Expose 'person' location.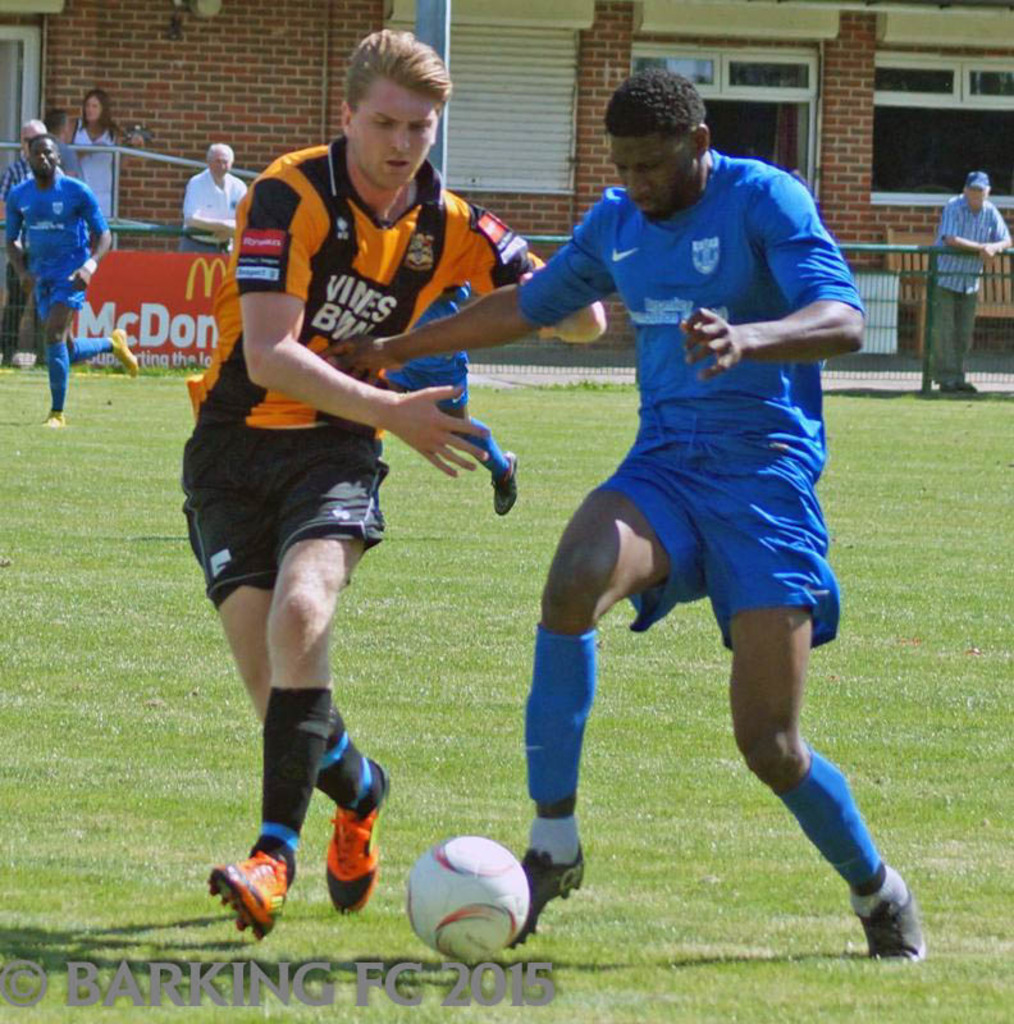
Exposed at (306,63,933,961).
